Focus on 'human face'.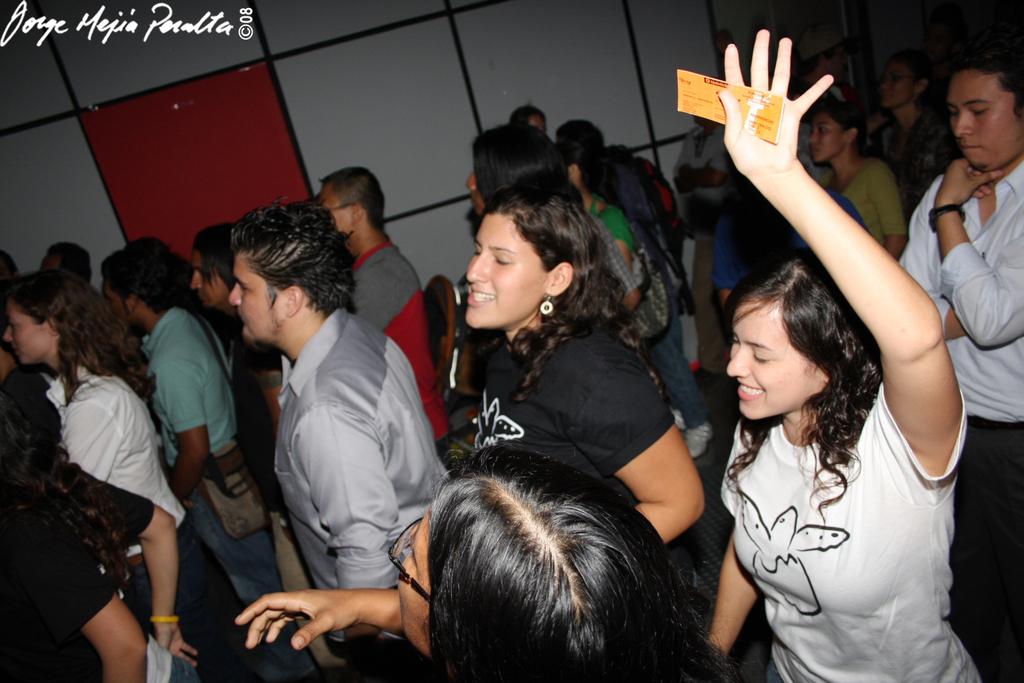
Focused at detection(529, 111, 546, 133).
